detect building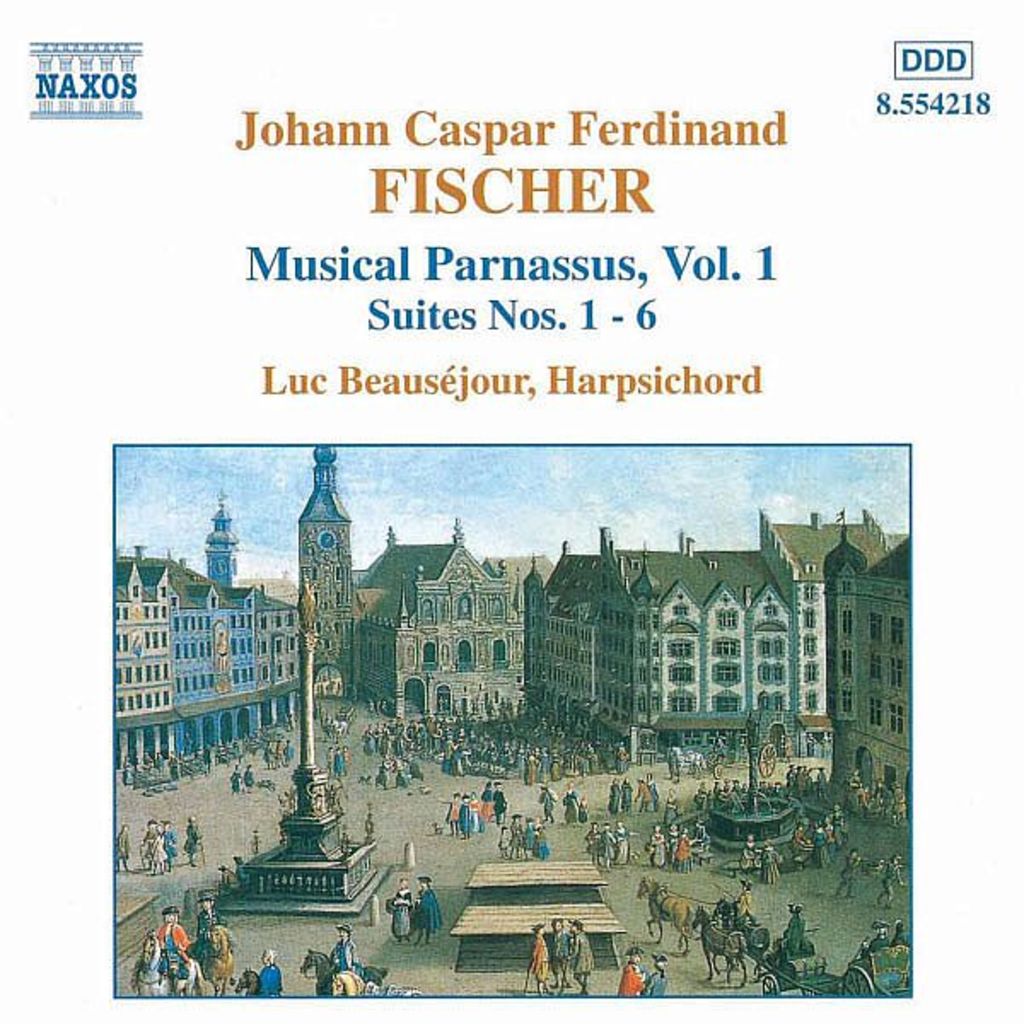
824, 541, 910, 819
